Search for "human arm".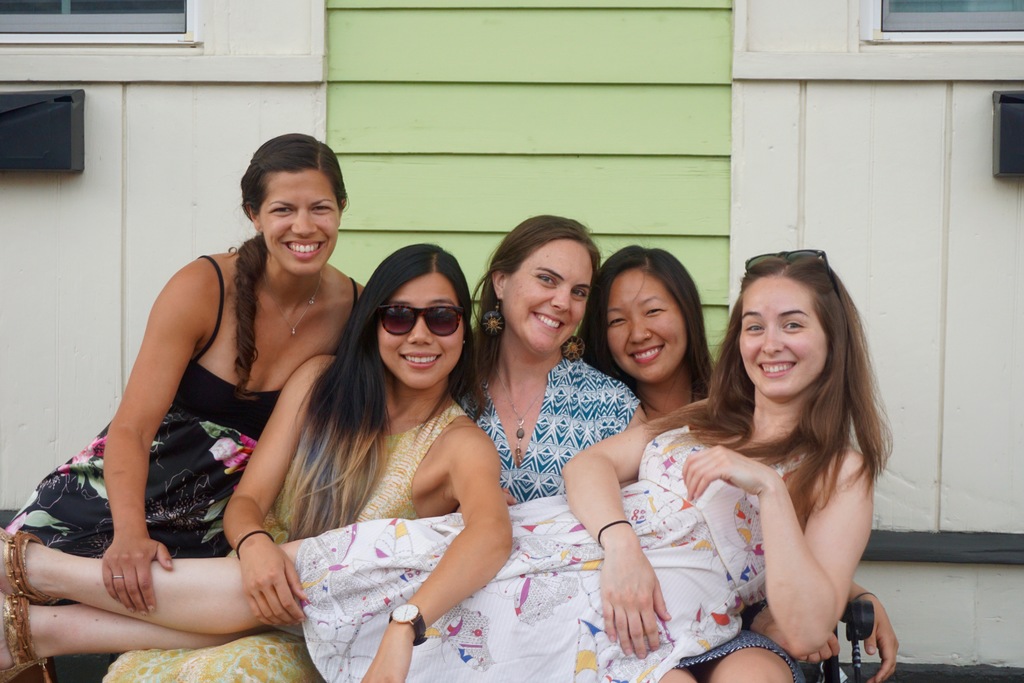
Found at left=559, top=395, right=715, bottom=655.
